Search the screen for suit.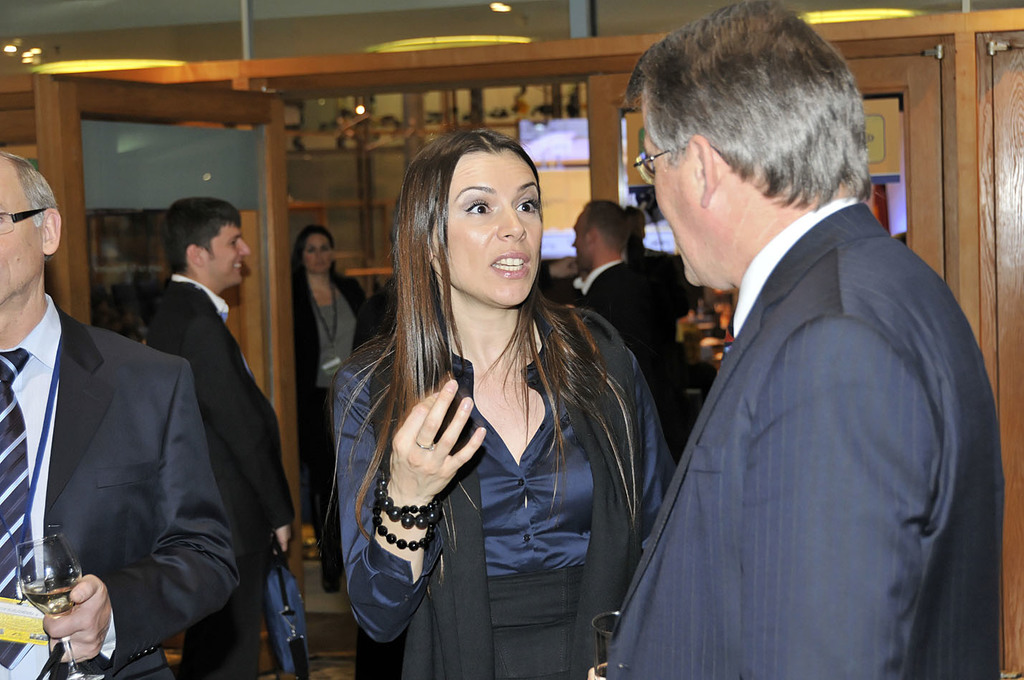
Found at locate(292, 272, 375, 560).
